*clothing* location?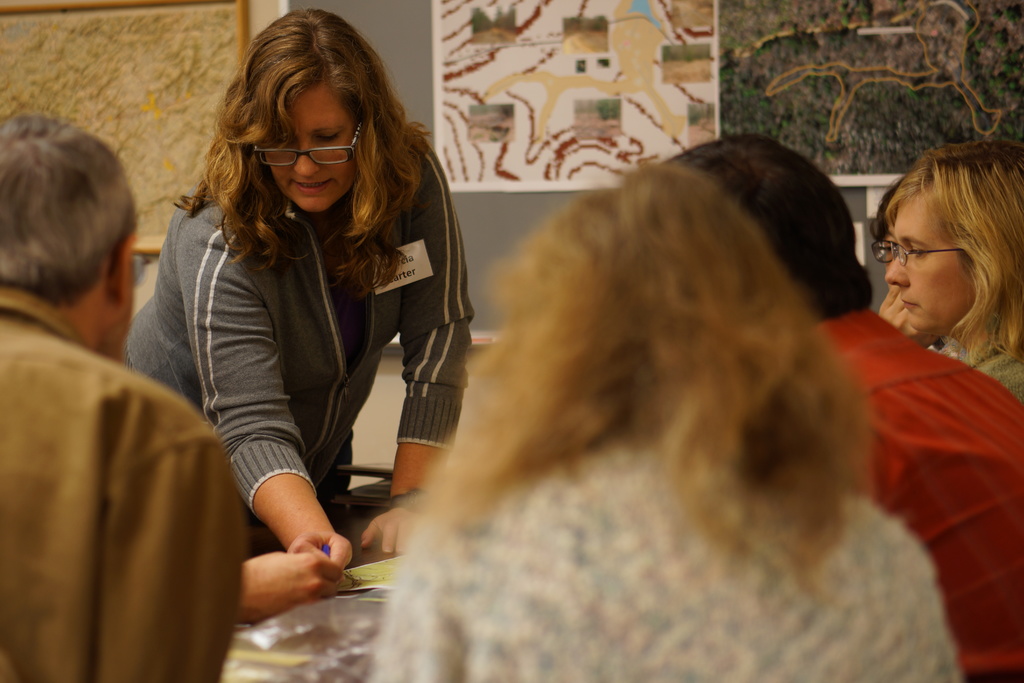
122/128/476/523
